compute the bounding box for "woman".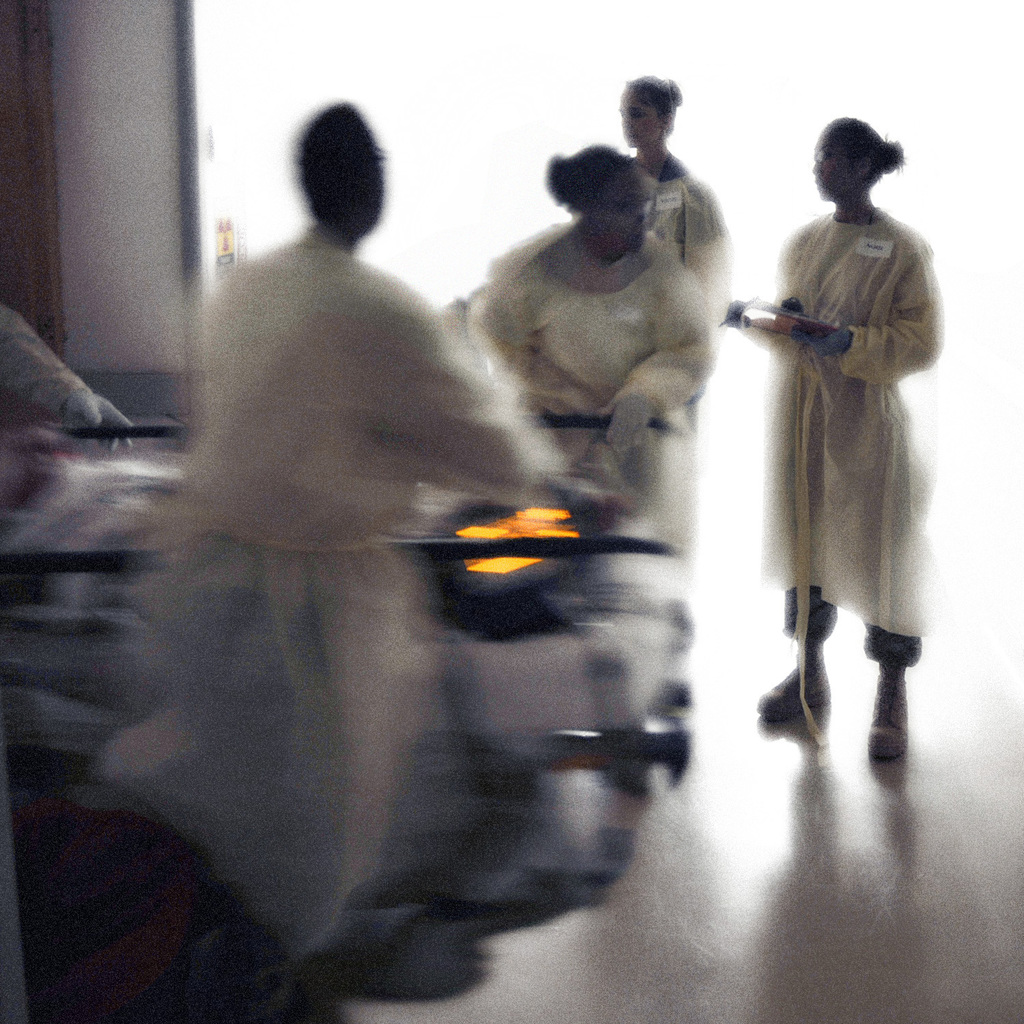
739,128,961,767.
